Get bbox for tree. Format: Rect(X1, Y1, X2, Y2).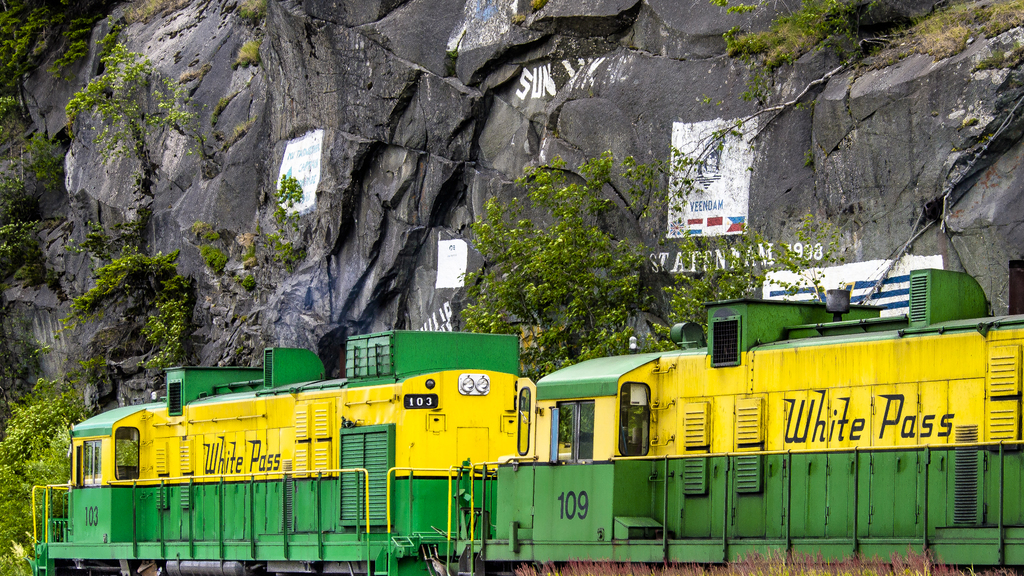
Rect(454, 144, 858, 389).
